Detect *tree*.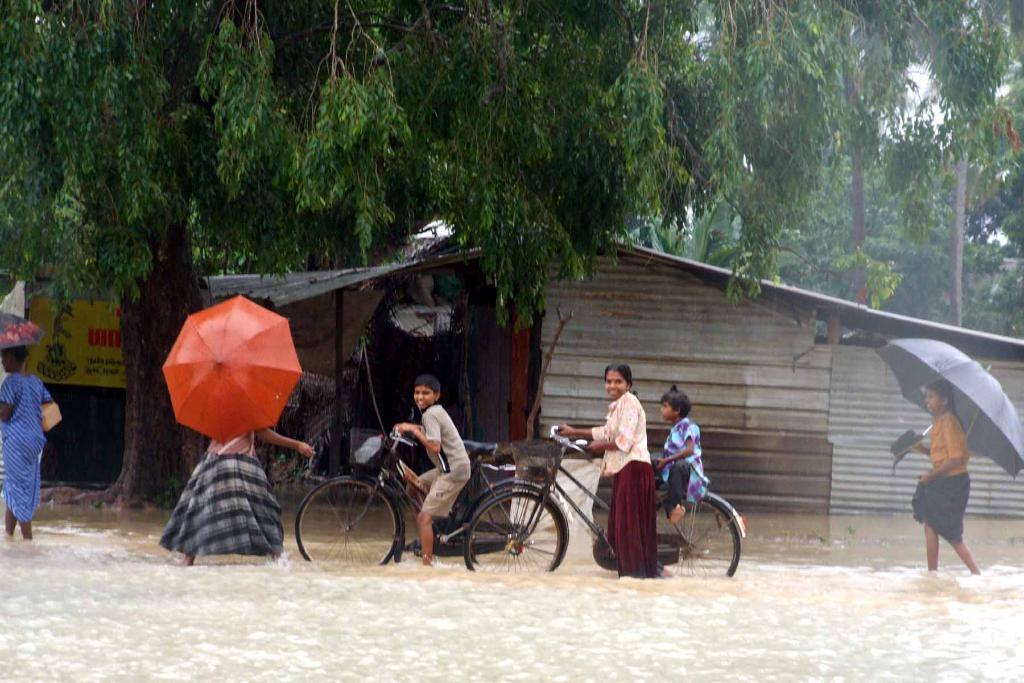
Detected at locate(0, 0, 1023, 505).
